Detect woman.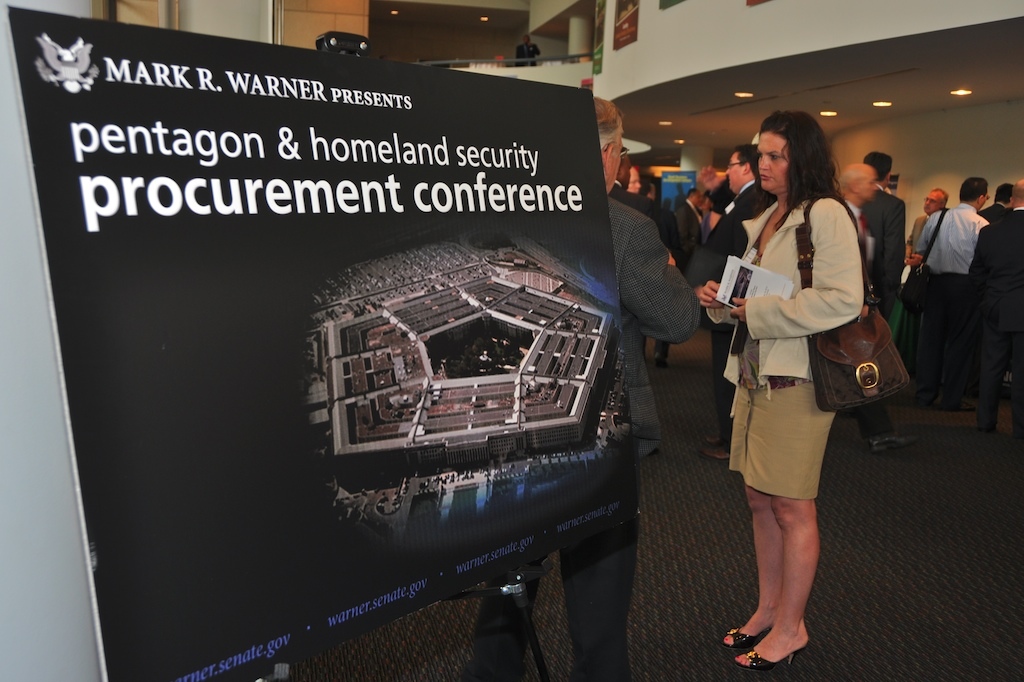
Detected at detection(710, 101, 891, 674).
